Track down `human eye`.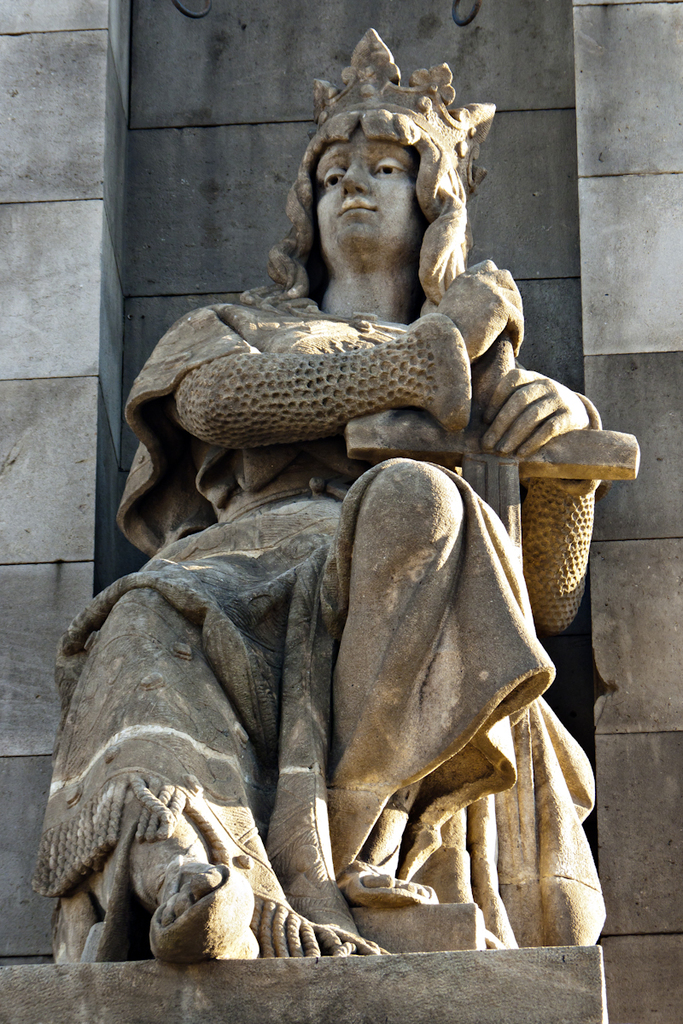
Tracked to 367/154/409/178.
